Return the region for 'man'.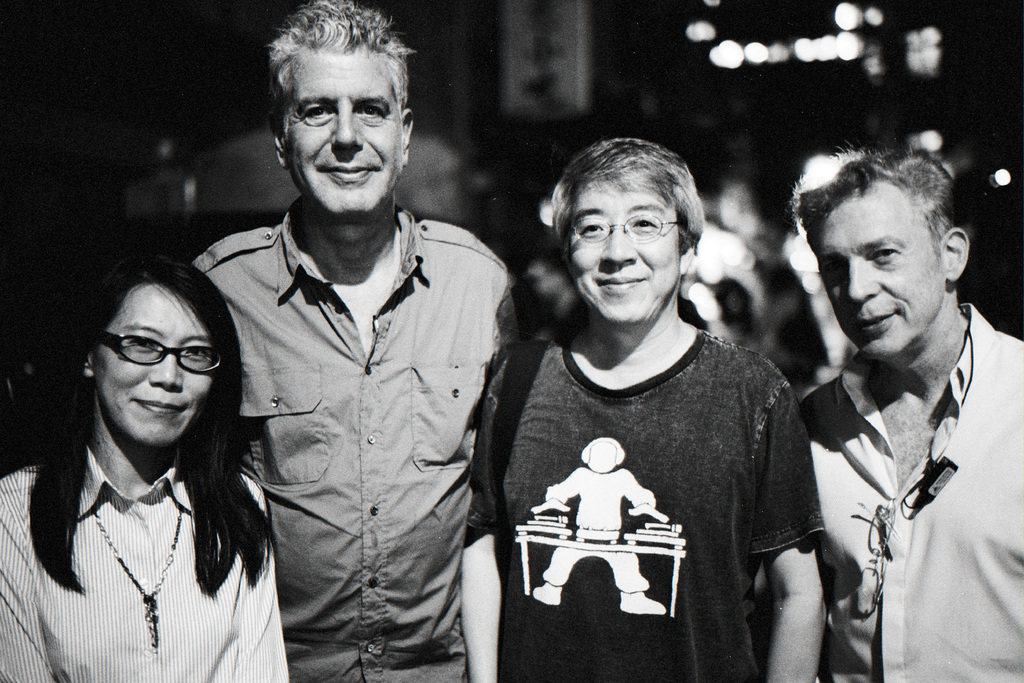
[left=180, top=0, right=520, bottom=682].
